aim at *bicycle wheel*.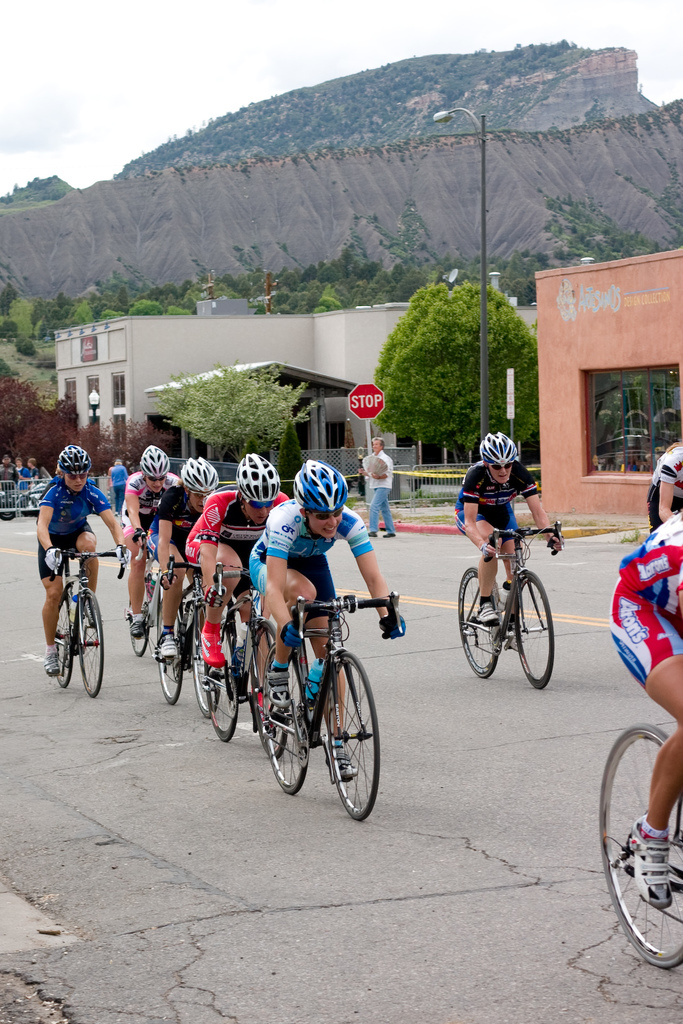
Aimed at Rect(600, 725, 682, 967).
